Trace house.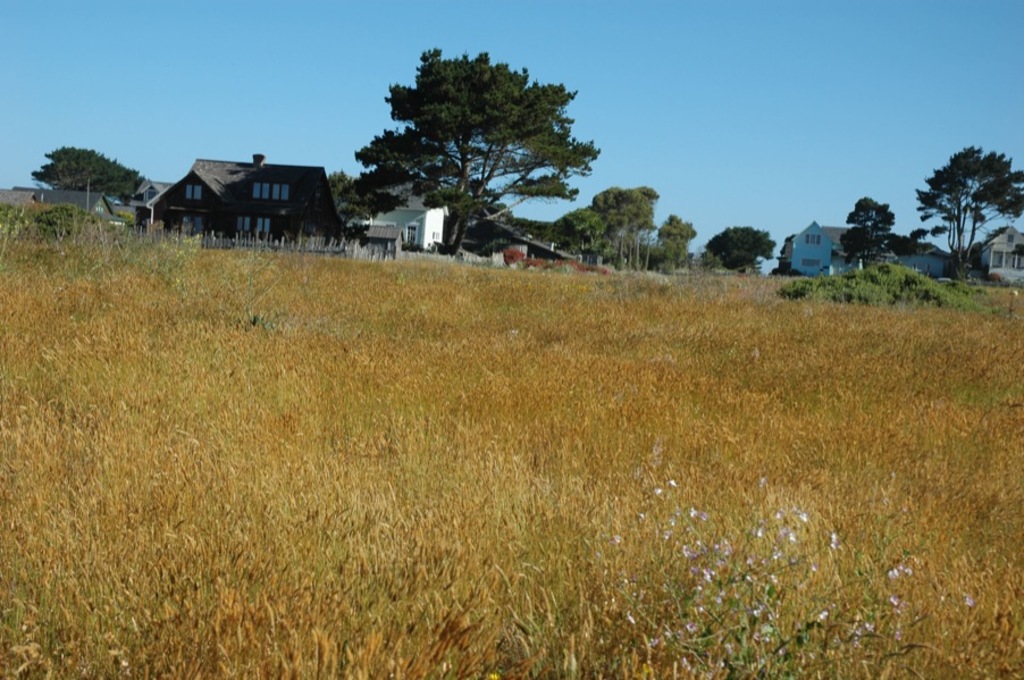
Traced to (left=111, top=176, right=161, bottom=221).
